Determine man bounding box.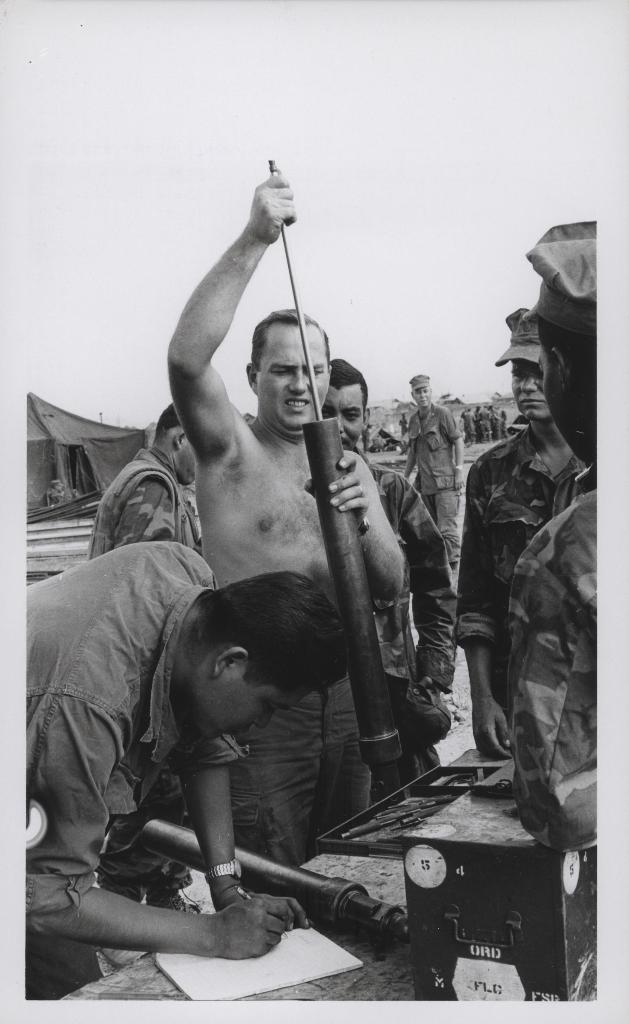
Determined: [505,220,593,844].
